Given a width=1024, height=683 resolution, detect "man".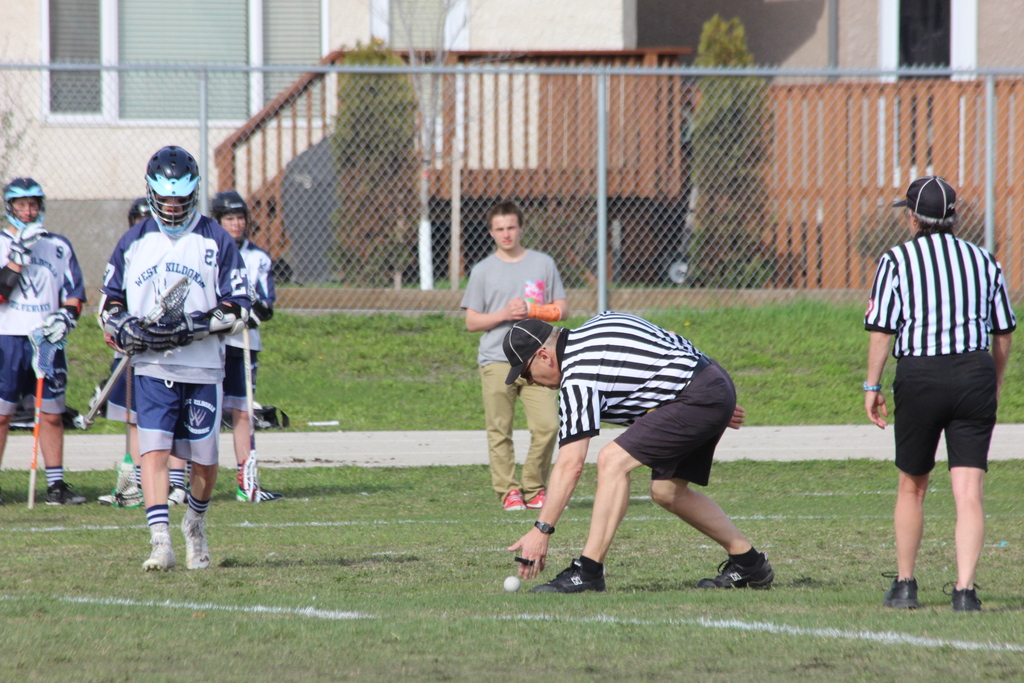
x1=0, y1=173, x2=90, y2=504.
